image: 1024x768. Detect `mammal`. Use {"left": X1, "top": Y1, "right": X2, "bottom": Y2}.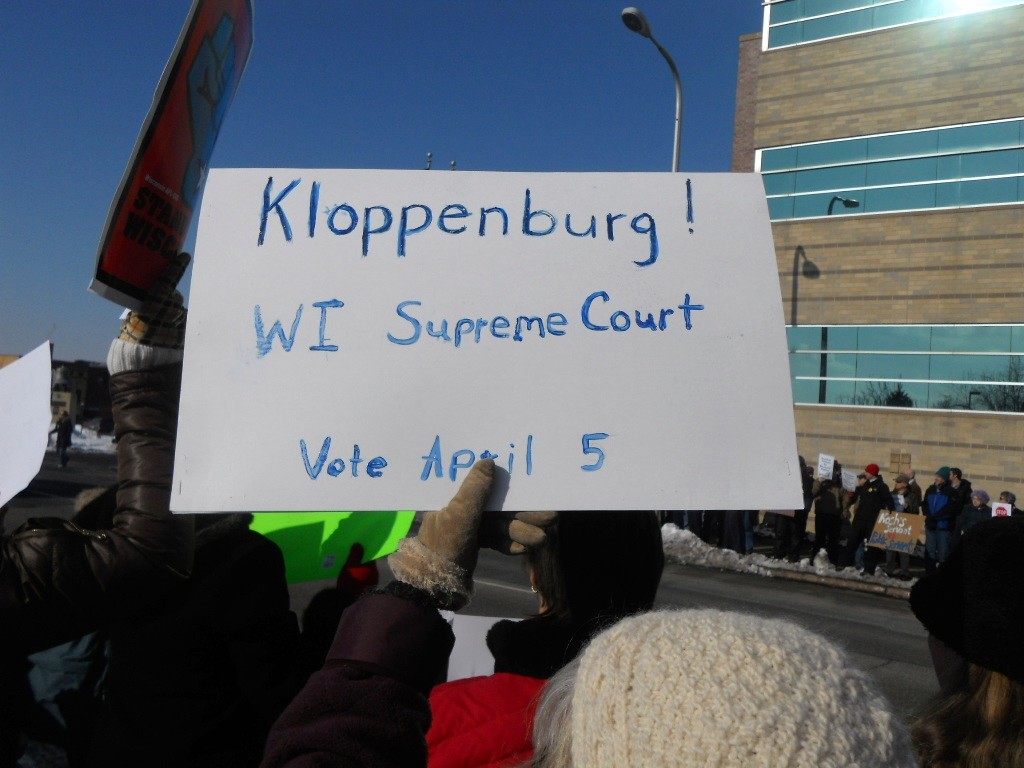
{"left": 424, "top": 670, "right": 534, "bottom": 767}.
